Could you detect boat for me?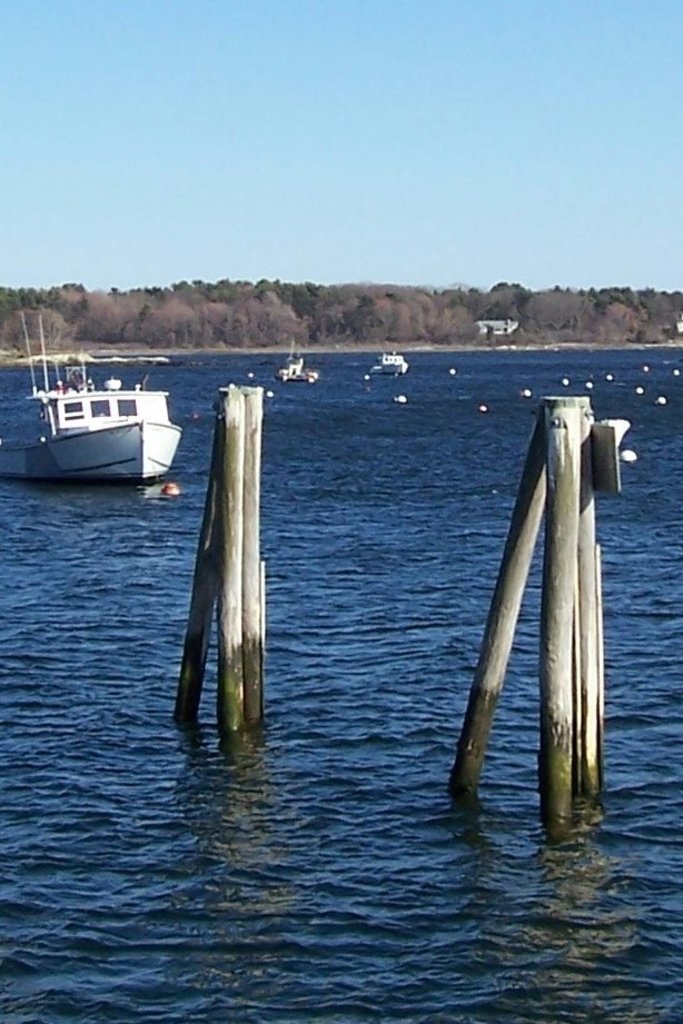
Detection result: x1=11, y1=340, x2=187, y2=481.
